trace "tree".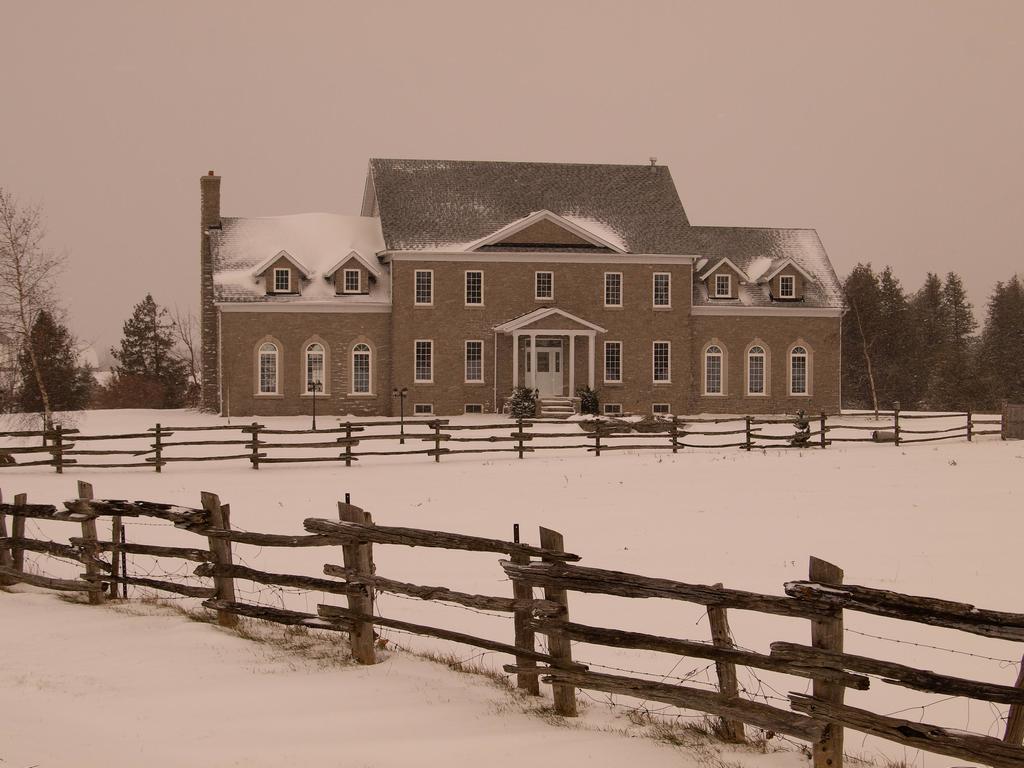
Traced to [972,271,1023,410].
